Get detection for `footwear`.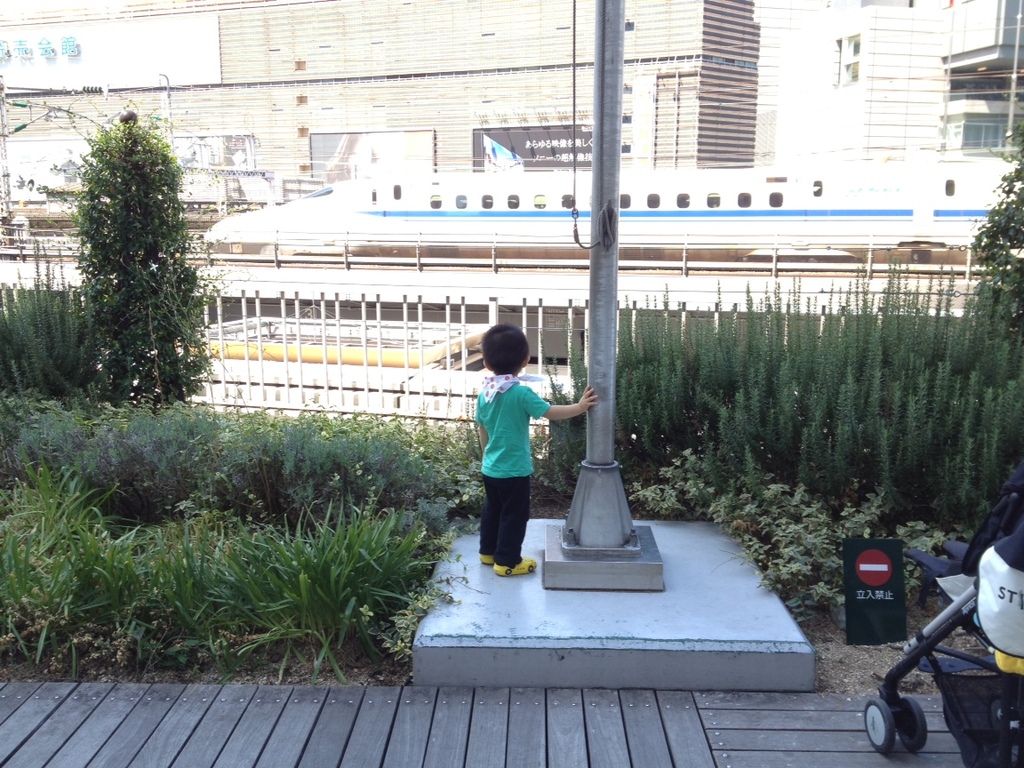
Detection: select_region(492, 559, 538, 578).
